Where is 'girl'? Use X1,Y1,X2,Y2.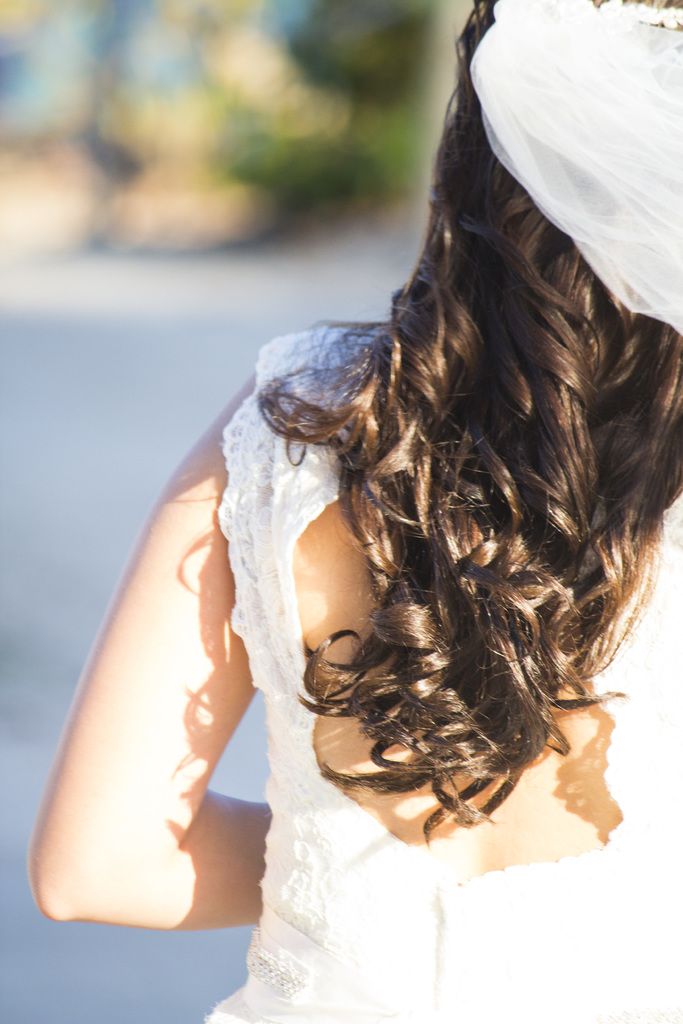
28,0,682,1023.
